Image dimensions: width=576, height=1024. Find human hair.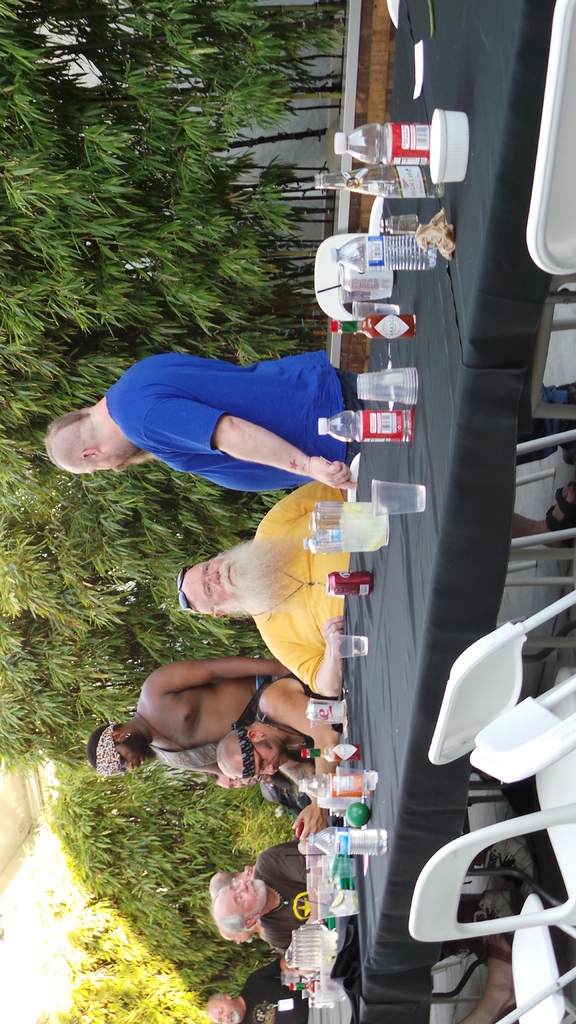
Rect(212, 991, 223, 1023).
